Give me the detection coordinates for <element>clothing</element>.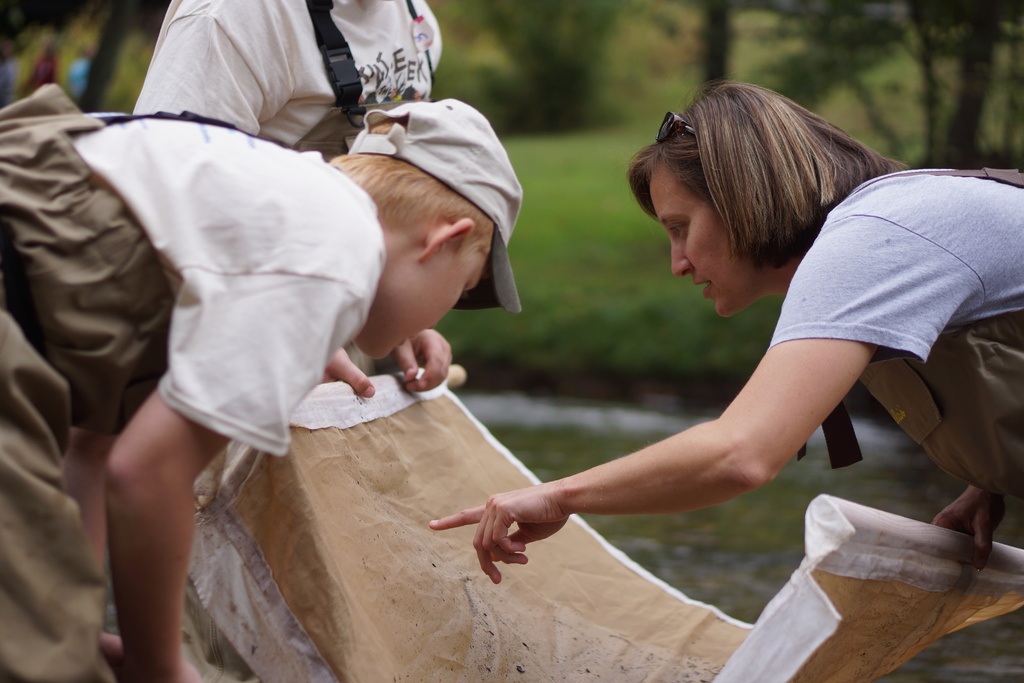
detection(768, 167, 1023, 494).
